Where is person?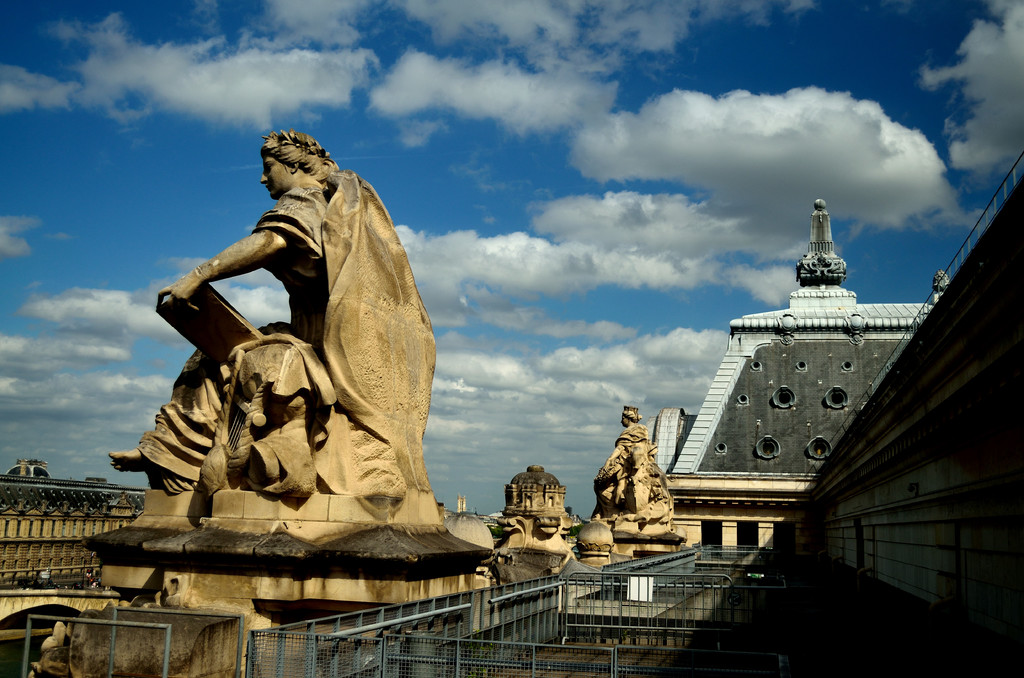
<box>108,126,435,527</box>.
